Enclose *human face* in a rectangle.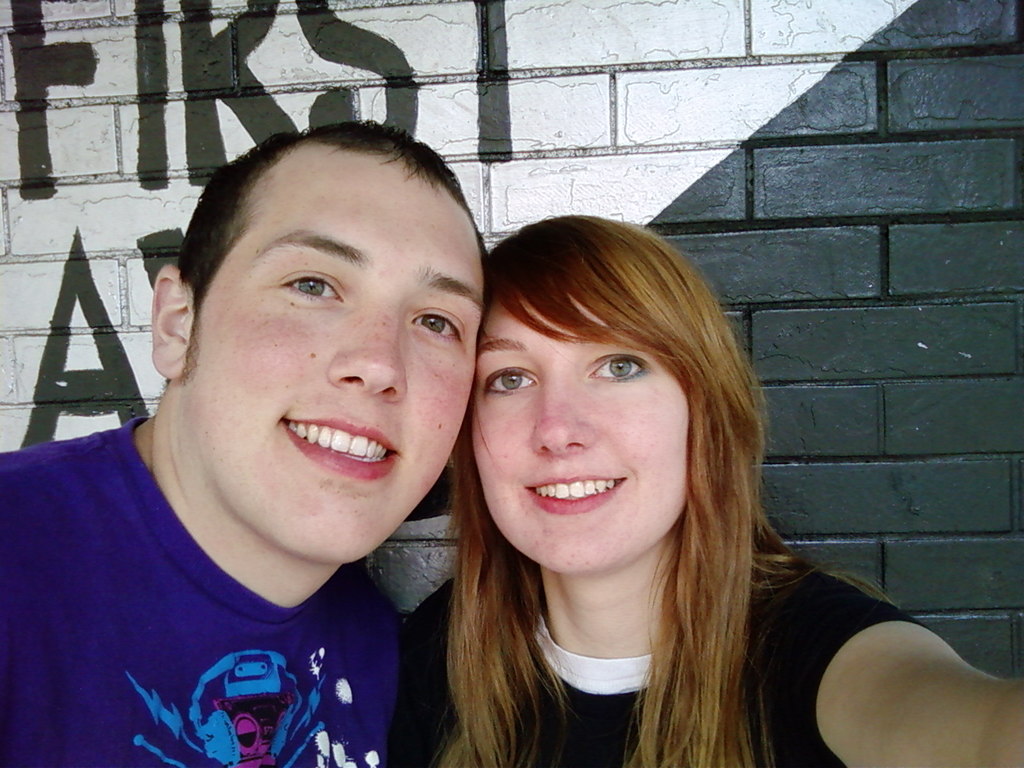
179, 162, 483, 561.
